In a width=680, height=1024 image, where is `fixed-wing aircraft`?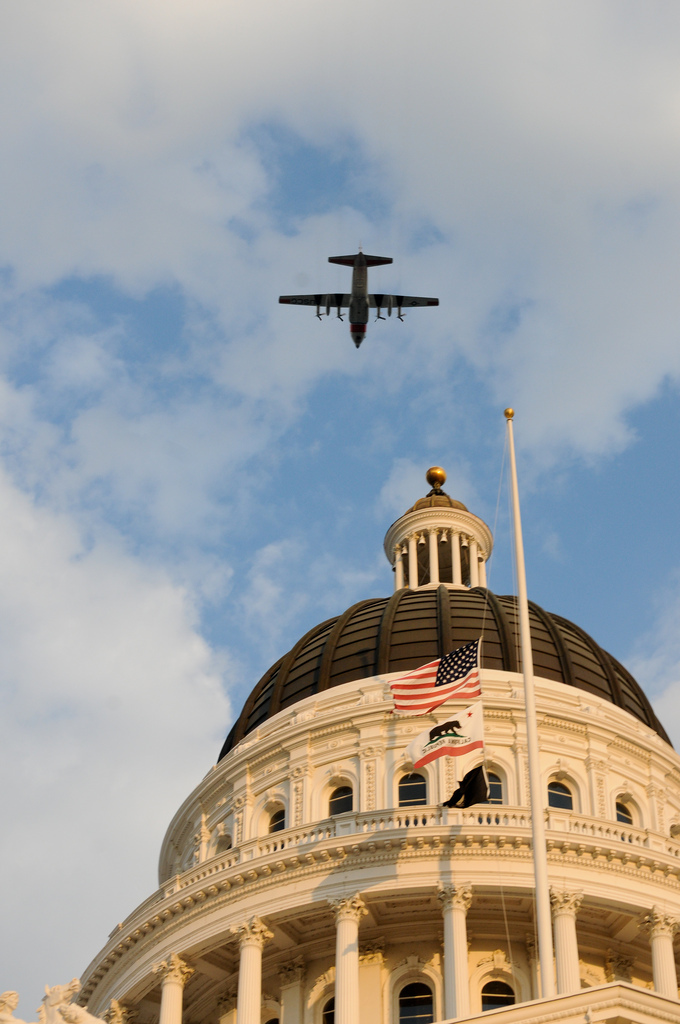
l=272, t=234, r=445, b=344.
